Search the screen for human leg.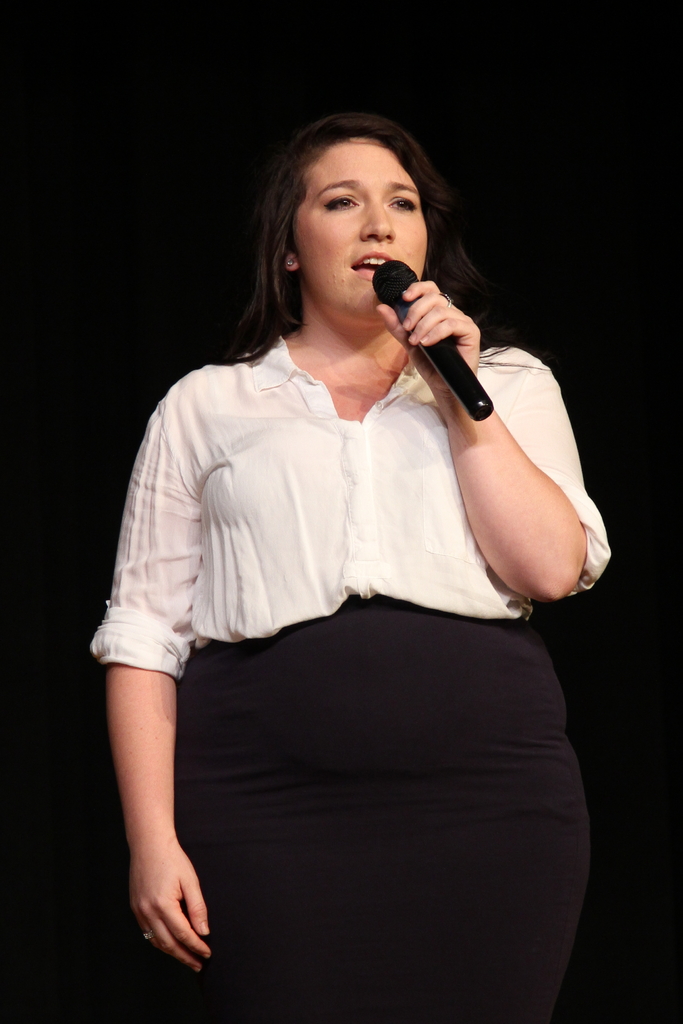
Found at {"left": 347, "top": 764, "right": 589, "bottom": 1020}.
